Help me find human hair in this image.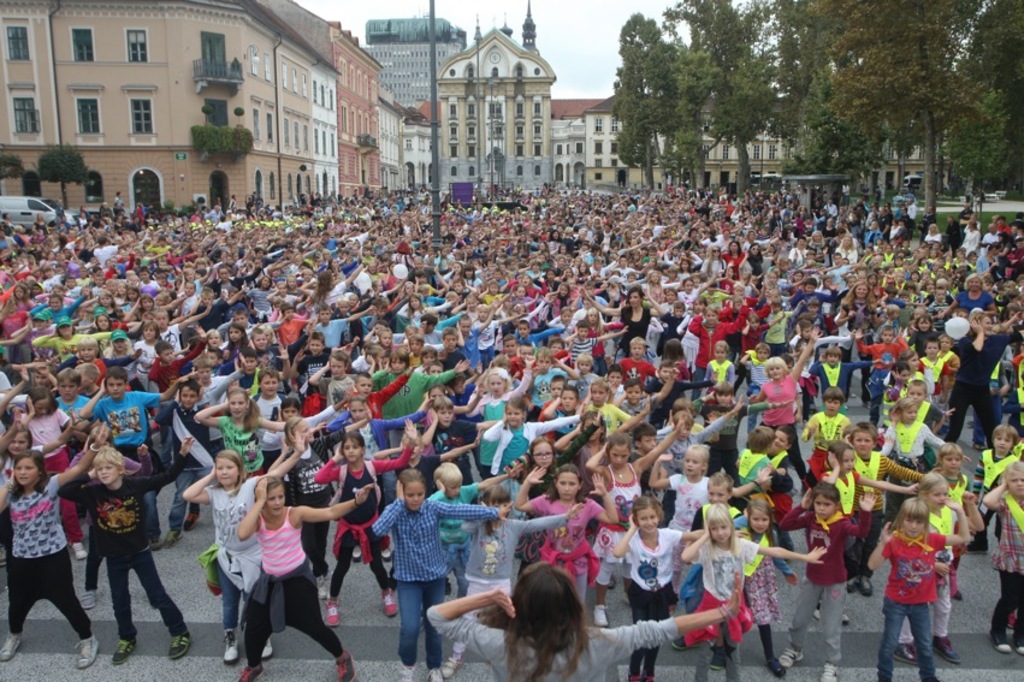
Found it: select_region(609, 433, 631, 452).
